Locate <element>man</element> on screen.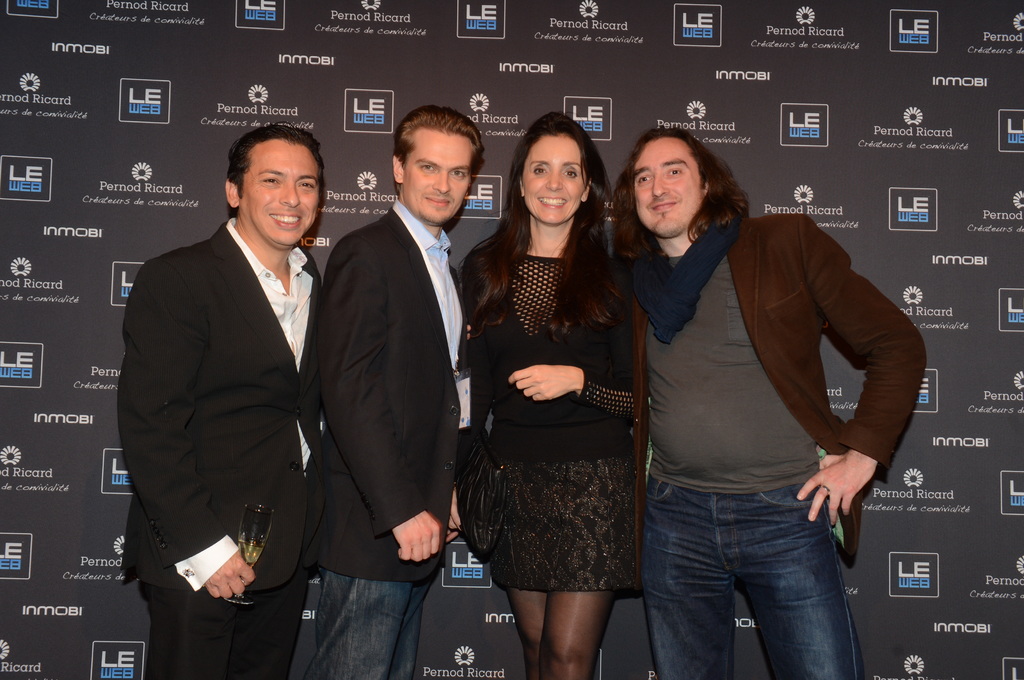
On screen at BBox(121, 105, 355, 668).
